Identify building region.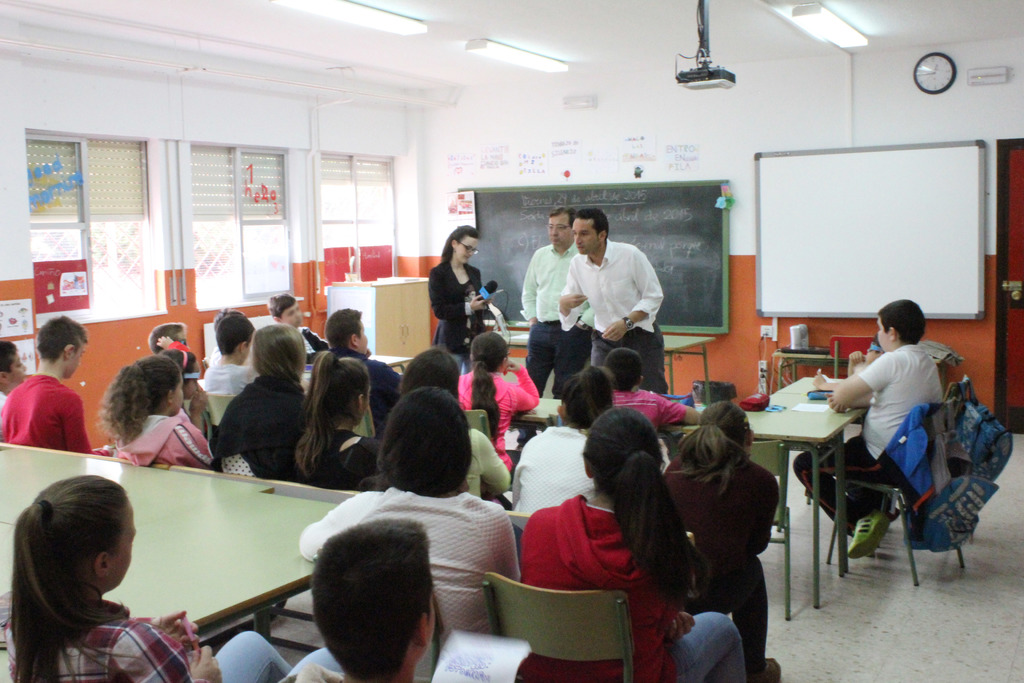
Region: detection(0, 0, 1023, 682).
